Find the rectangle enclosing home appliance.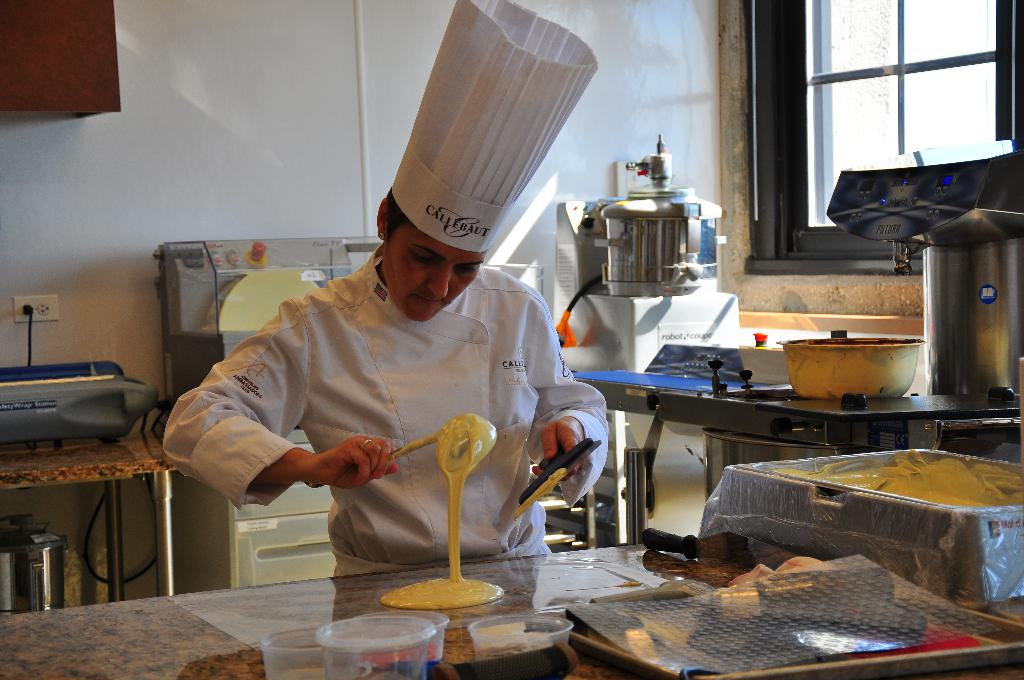
(1, 357, 158, 453).
